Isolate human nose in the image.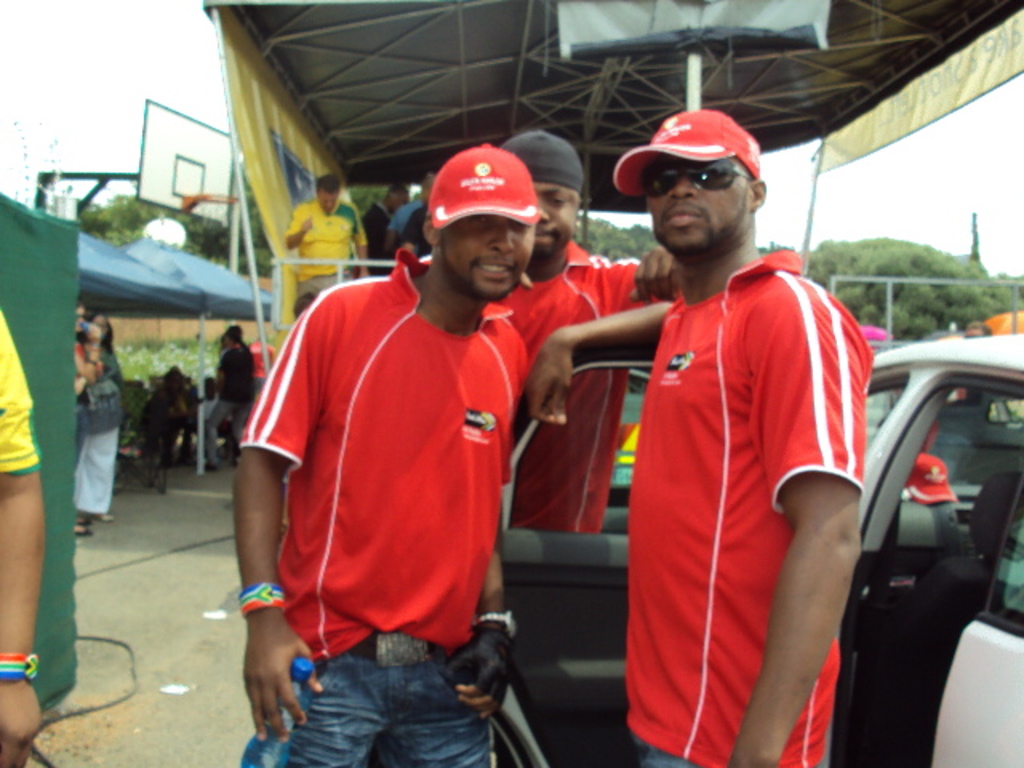
Isolated region: [541, 195, 549, 221].
